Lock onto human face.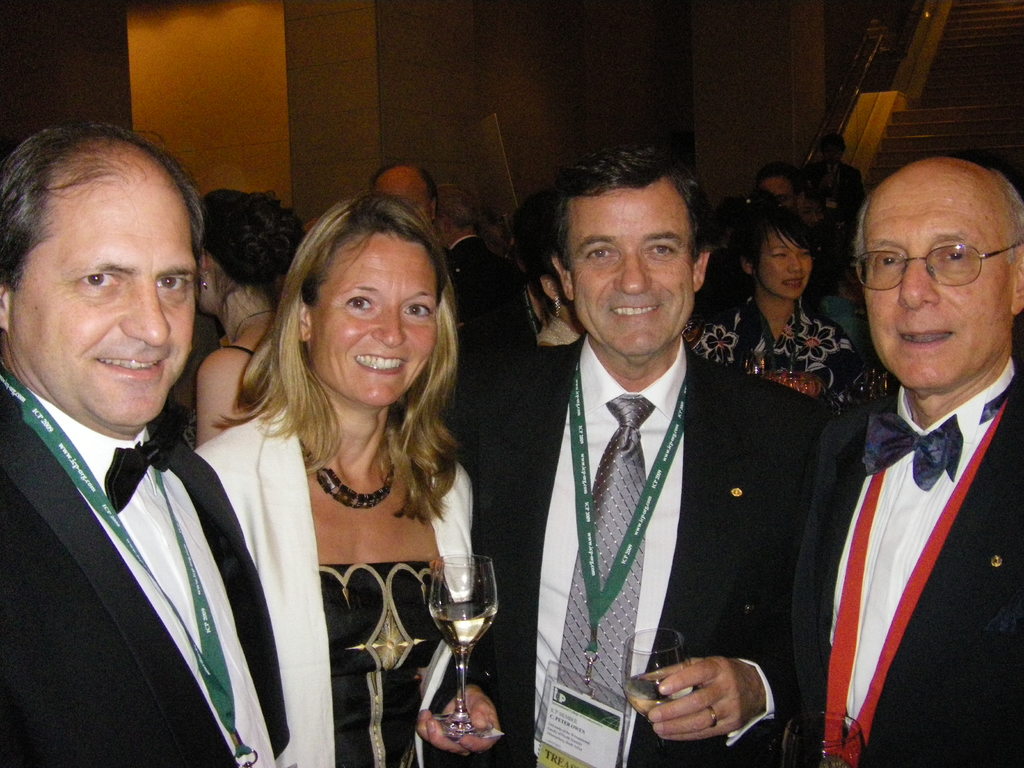
Locked: region(856, 177, 1021, 389).
